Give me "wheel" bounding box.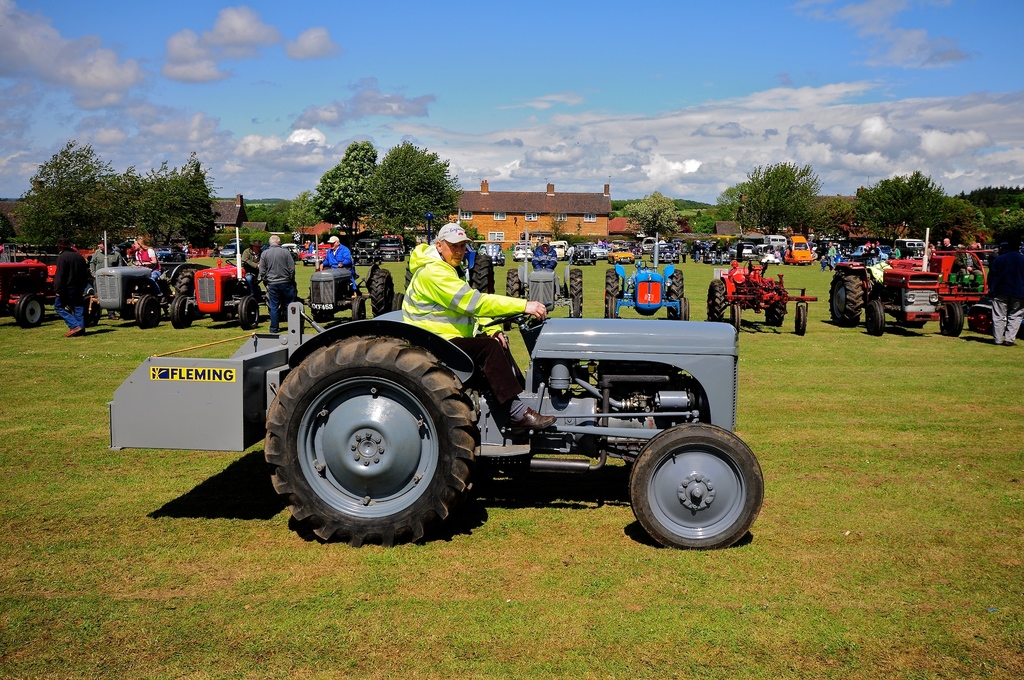
crop(132, 295, 160, 329).
